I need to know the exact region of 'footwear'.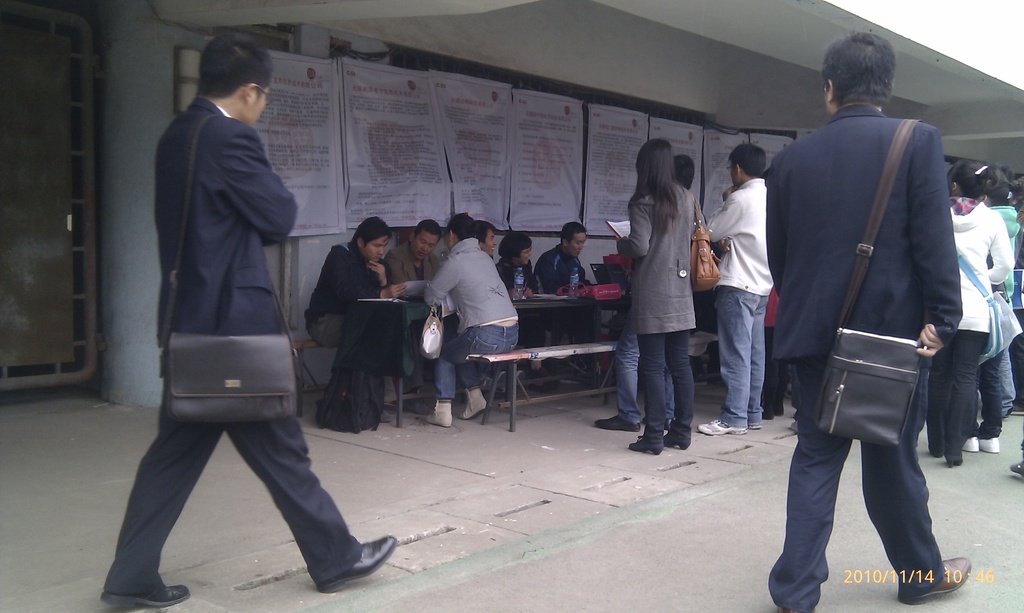
Region: detection(593, 415, 641, 430).
